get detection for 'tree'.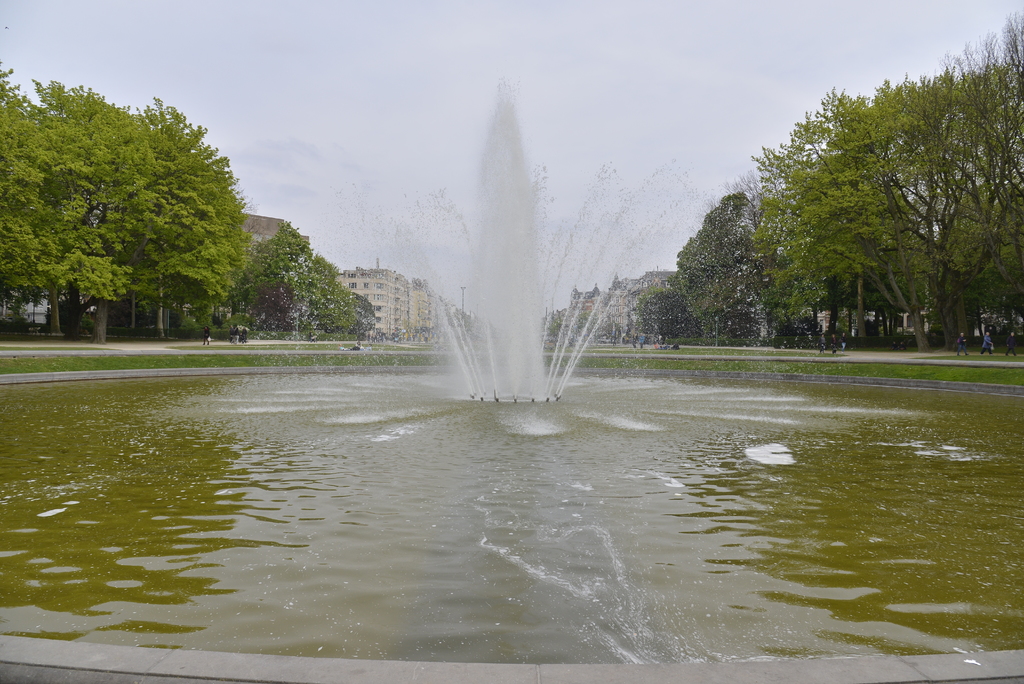
Detection: x1=0 y1=69 x2=125 y2=329.
